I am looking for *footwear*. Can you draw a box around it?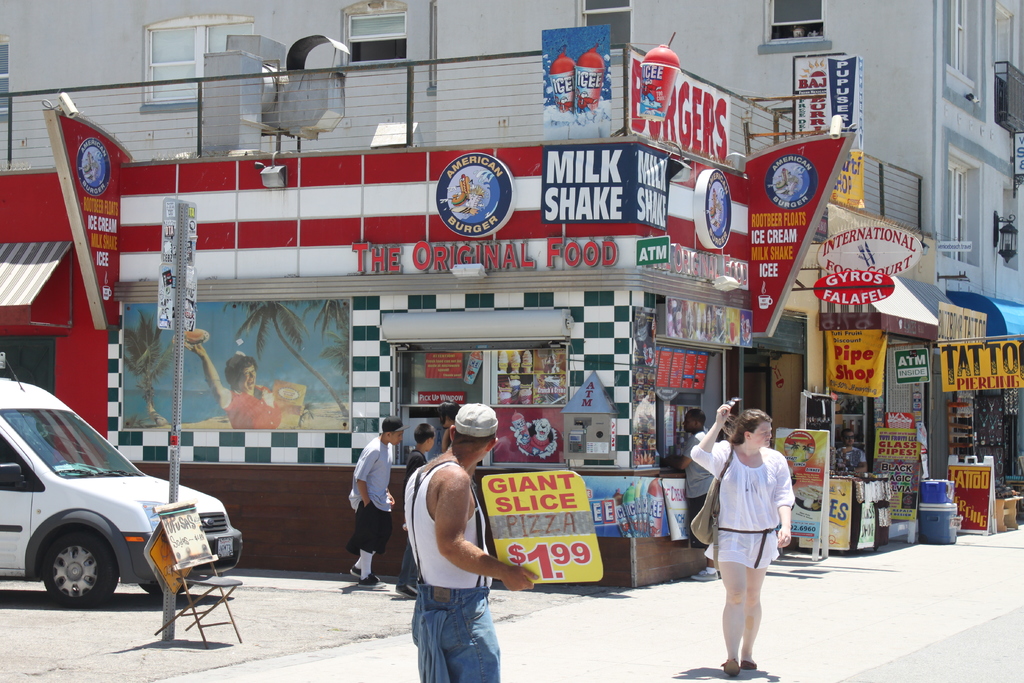
Sure, the bounding box is 720 653 745 675.
